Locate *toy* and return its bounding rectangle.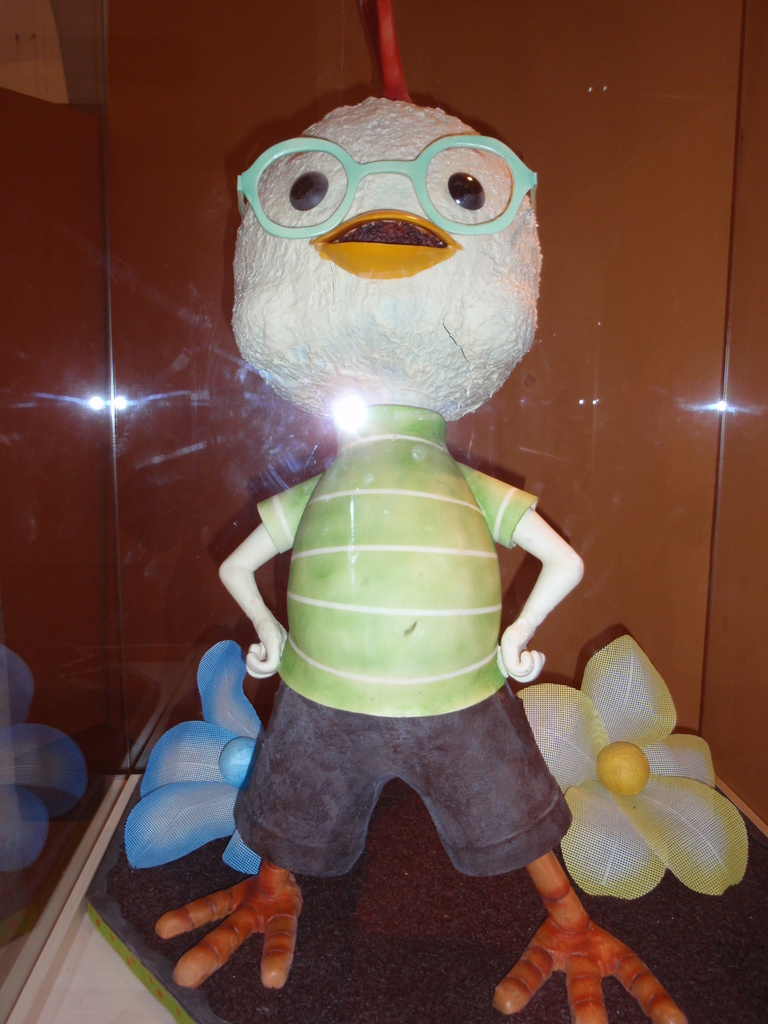
locate(188, 76, 622, 996).
